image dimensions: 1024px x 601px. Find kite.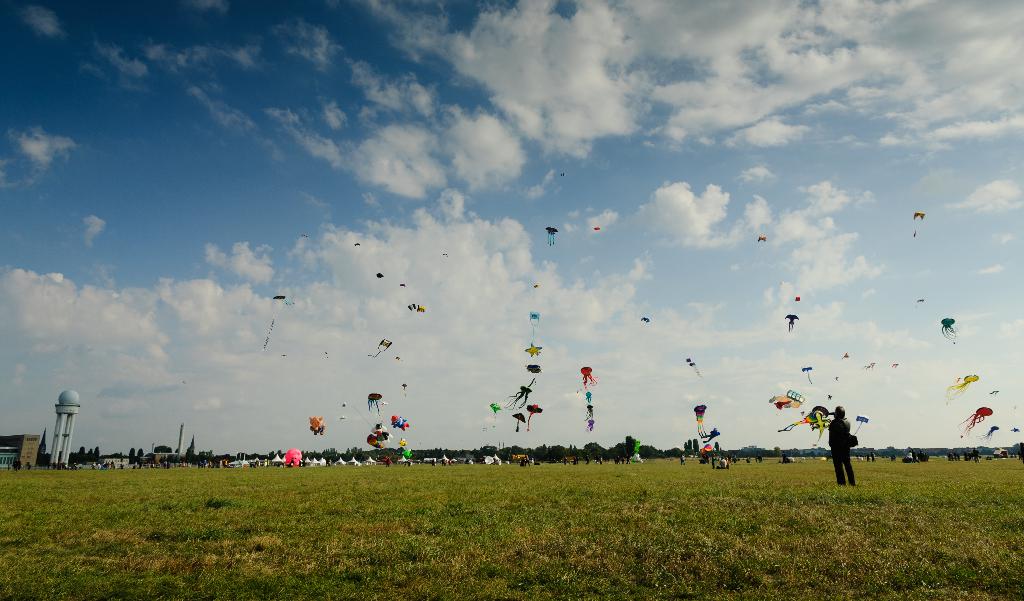
bbox(524, 363, 543, 387).
